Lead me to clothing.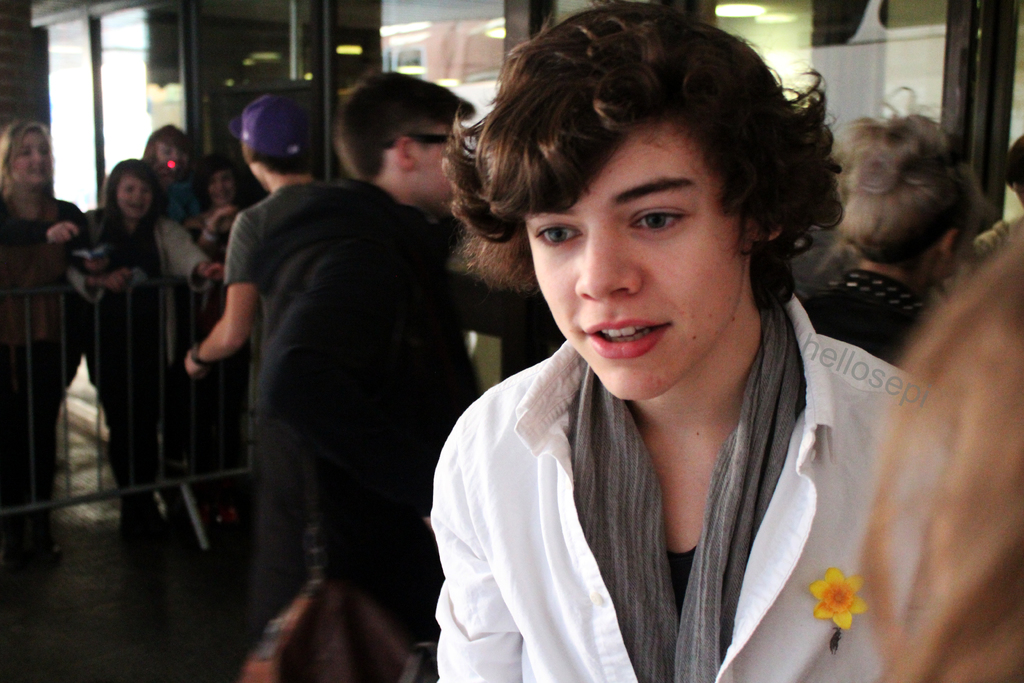
Lead to [154, 168, 205, 218].
